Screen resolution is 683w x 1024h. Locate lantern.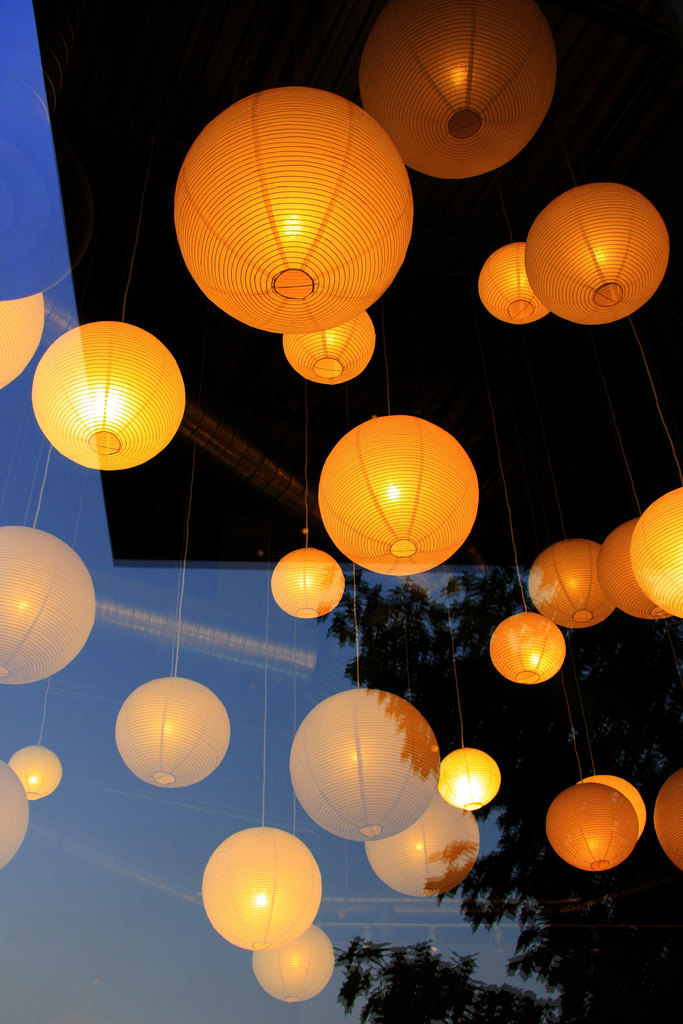
left=635, top=488, right=680, bottom=617.
